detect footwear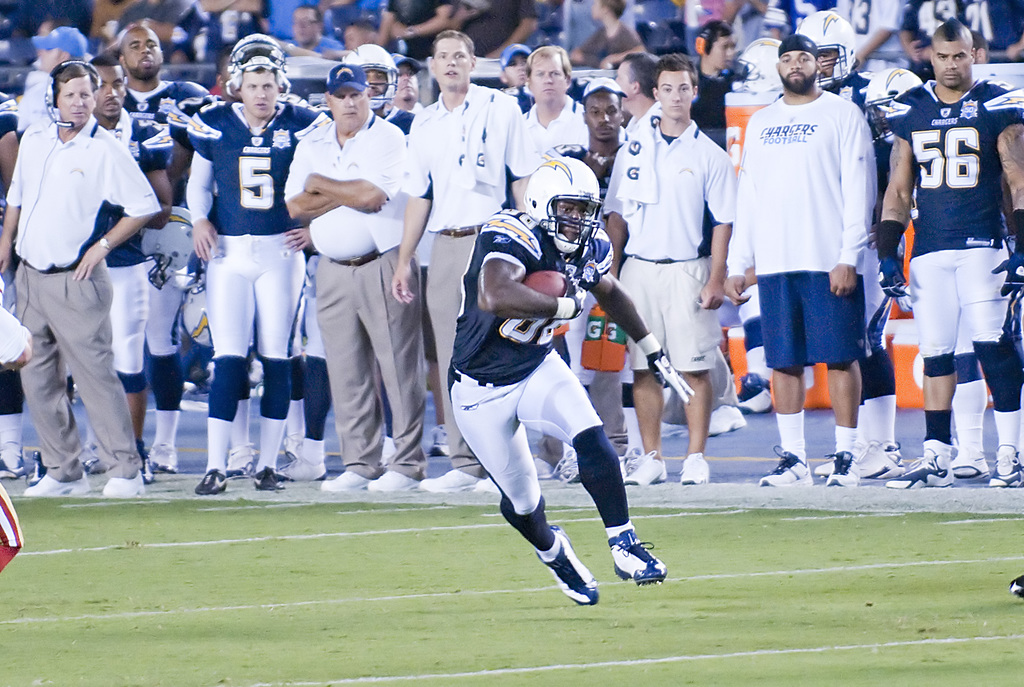
[274, 452, 326, 481]
